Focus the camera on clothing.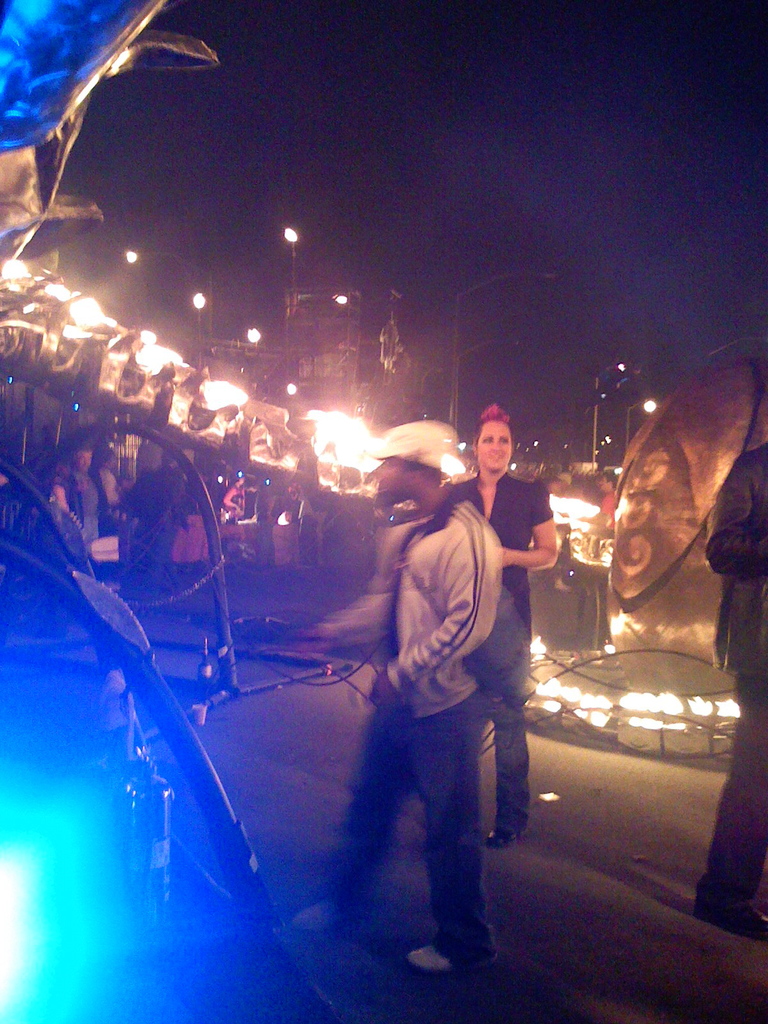
Focus region: [x1=97, y1=462, x2=118, y2=511].
